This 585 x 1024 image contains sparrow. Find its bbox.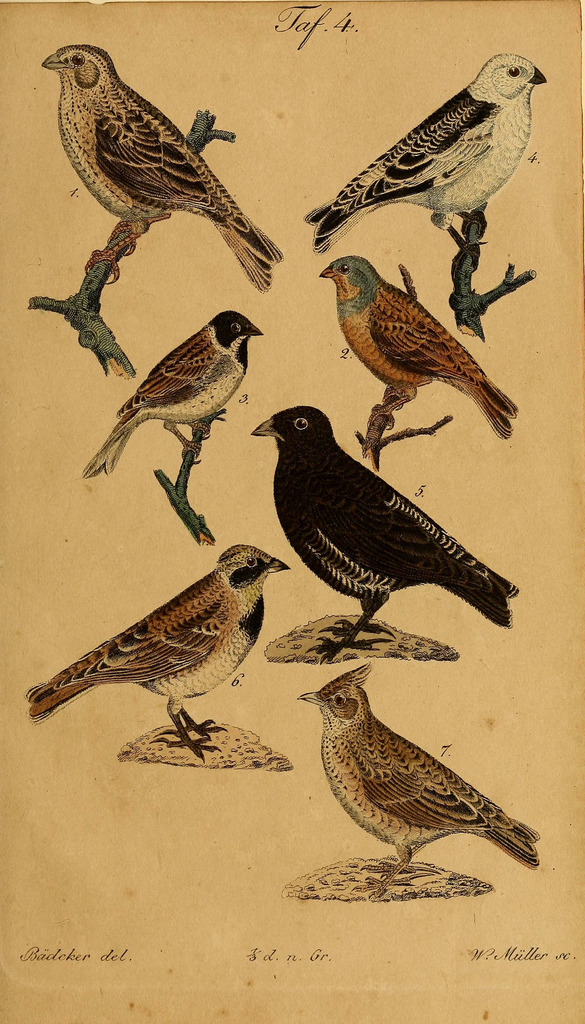
[306, 54, 547, 253].
